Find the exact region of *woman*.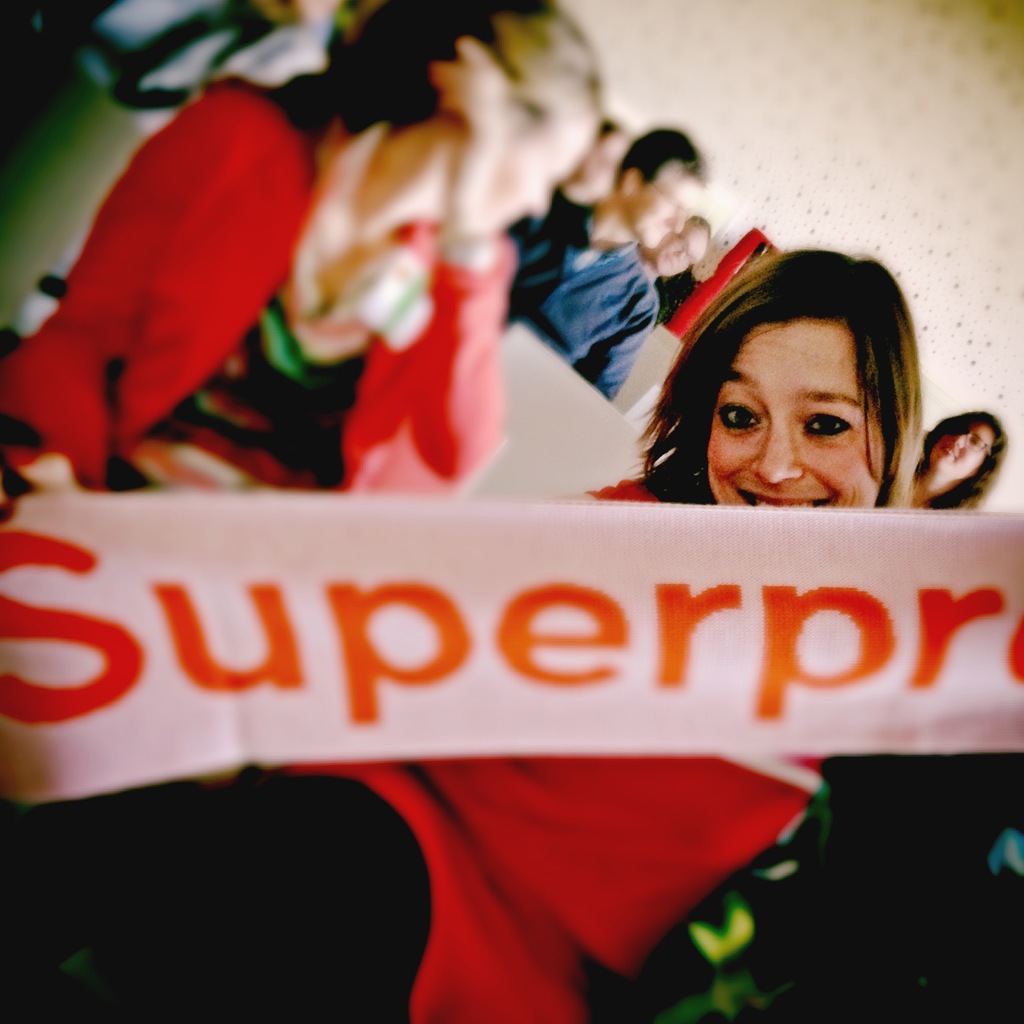
Exact region: 0, 259, 933, 1023.
